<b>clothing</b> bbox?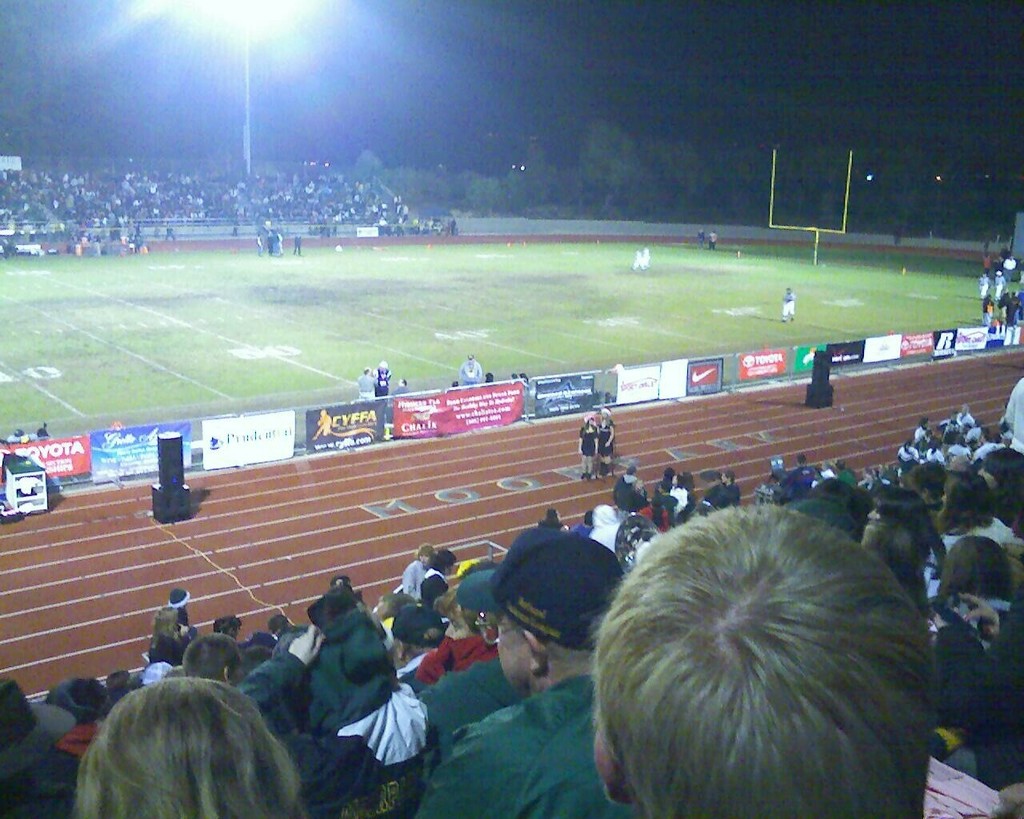
983/261/993/275
